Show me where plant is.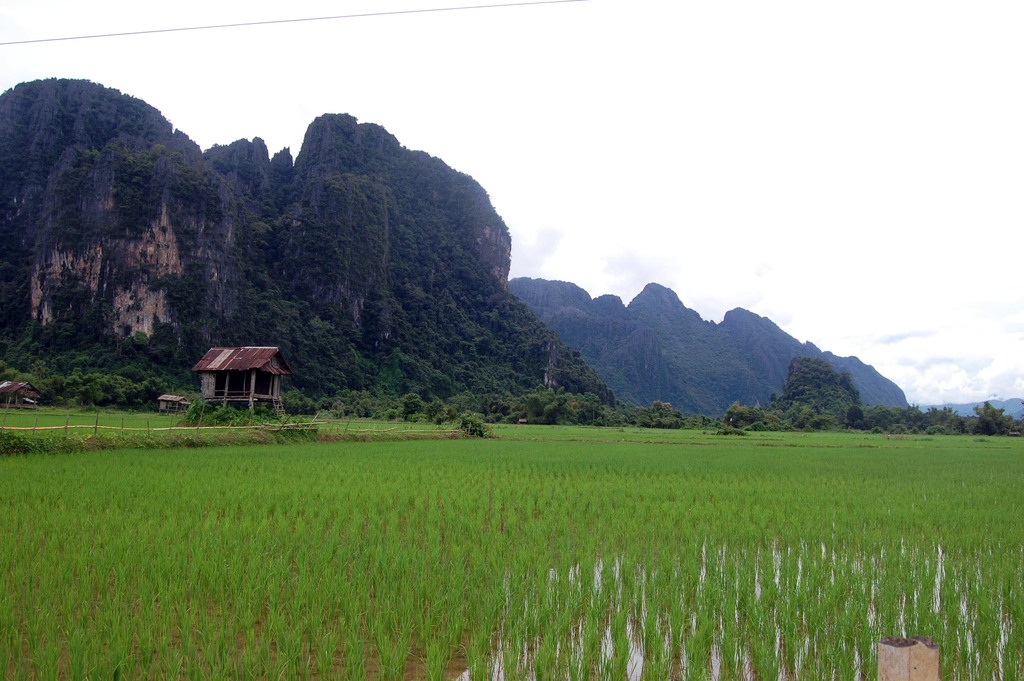
plant is at [left=243, top=393, right=296, bottom=422].
